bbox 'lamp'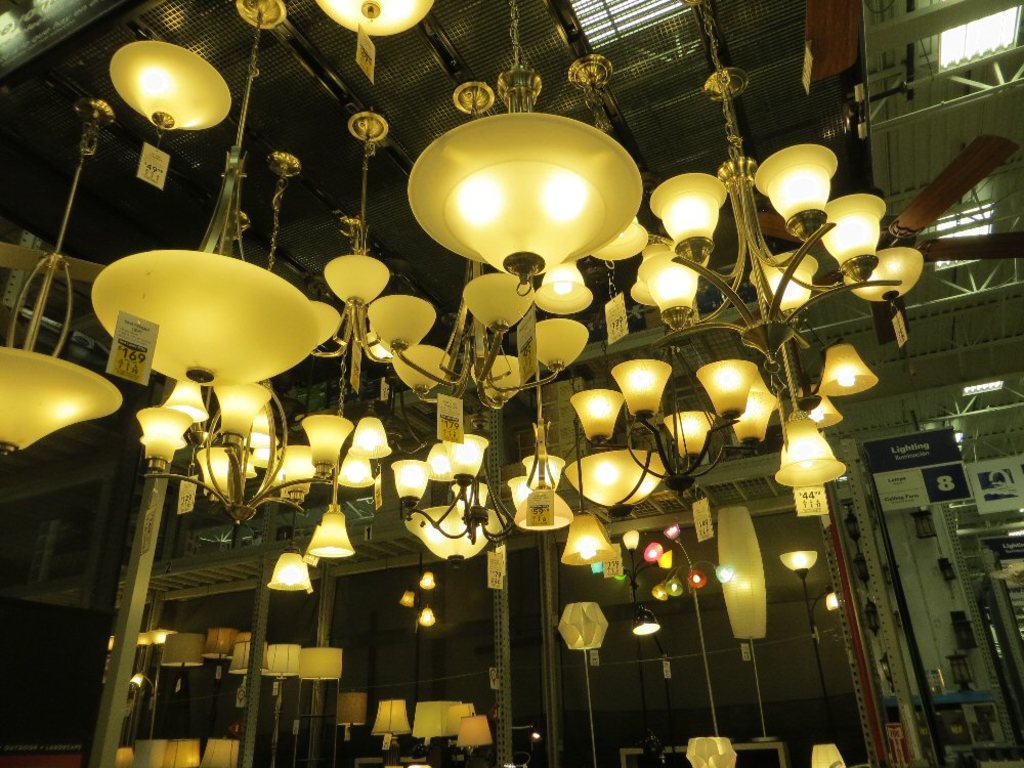
detection(746, 140, 840, 255)
